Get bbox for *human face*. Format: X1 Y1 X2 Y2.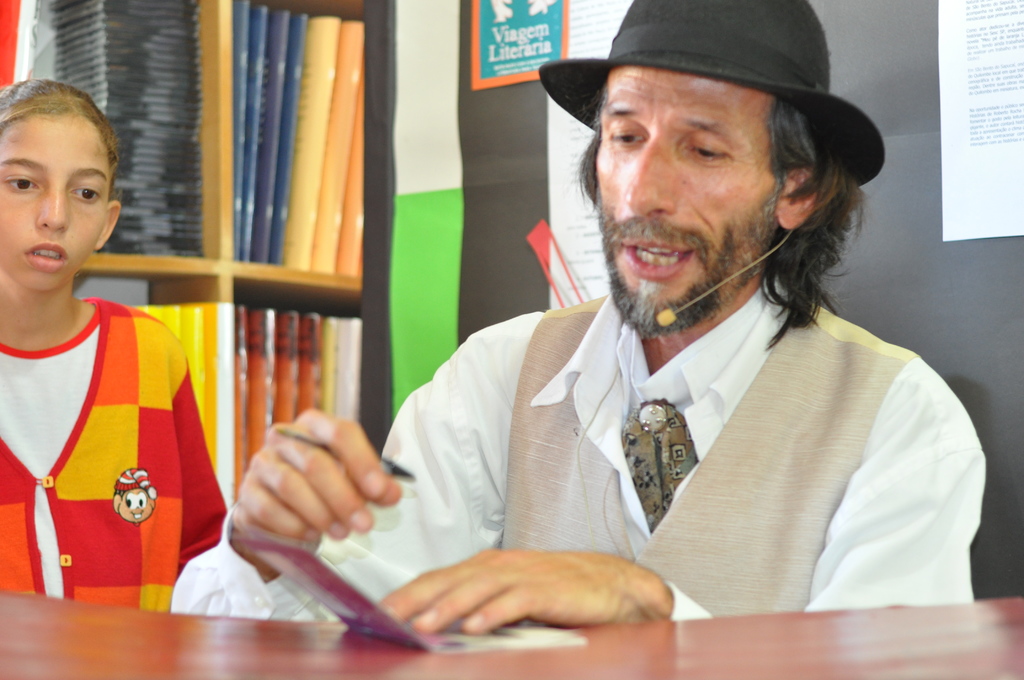
596 72 791 336.
